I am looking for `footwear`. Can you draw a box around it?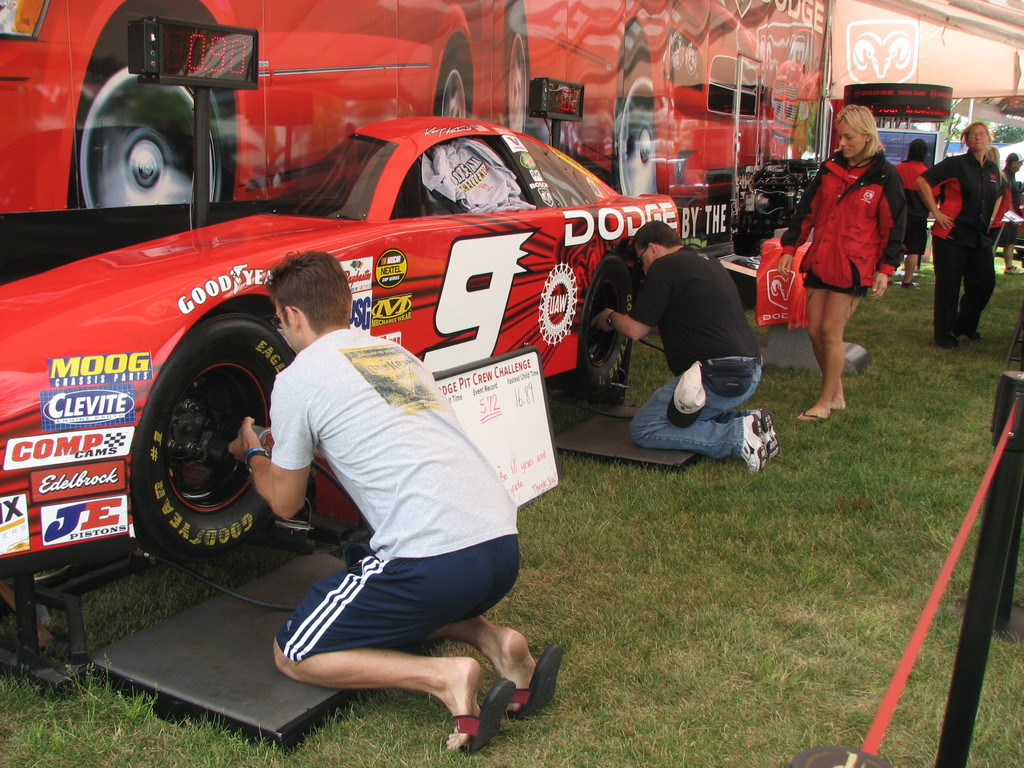
Sure, the bounding box is [938,333,959,345].
